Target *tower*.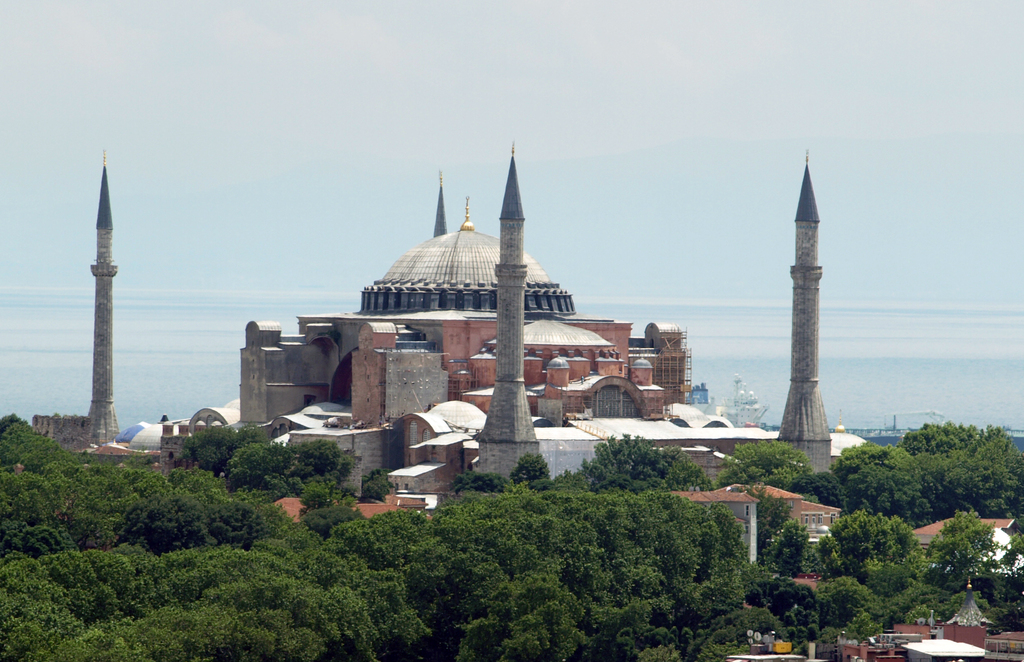
Target region: box=[778, 150, 830, 474].
